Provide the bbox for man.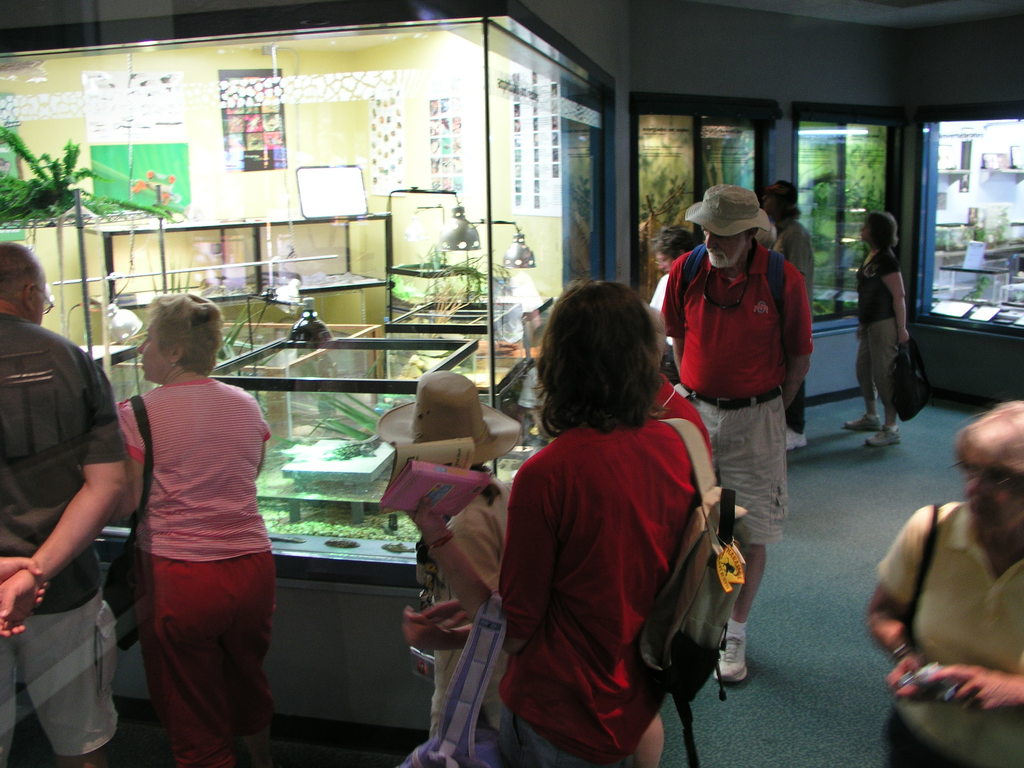
bbox=[664, 186, 815, 687].
